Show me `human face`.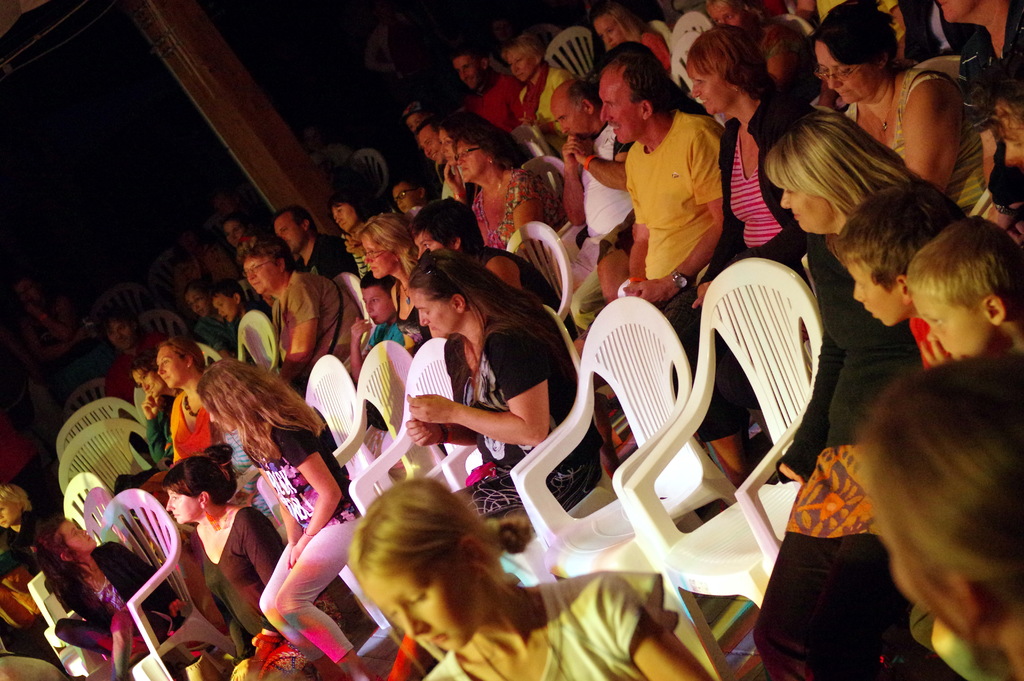
`human face` is here: (906,289,993,357).
